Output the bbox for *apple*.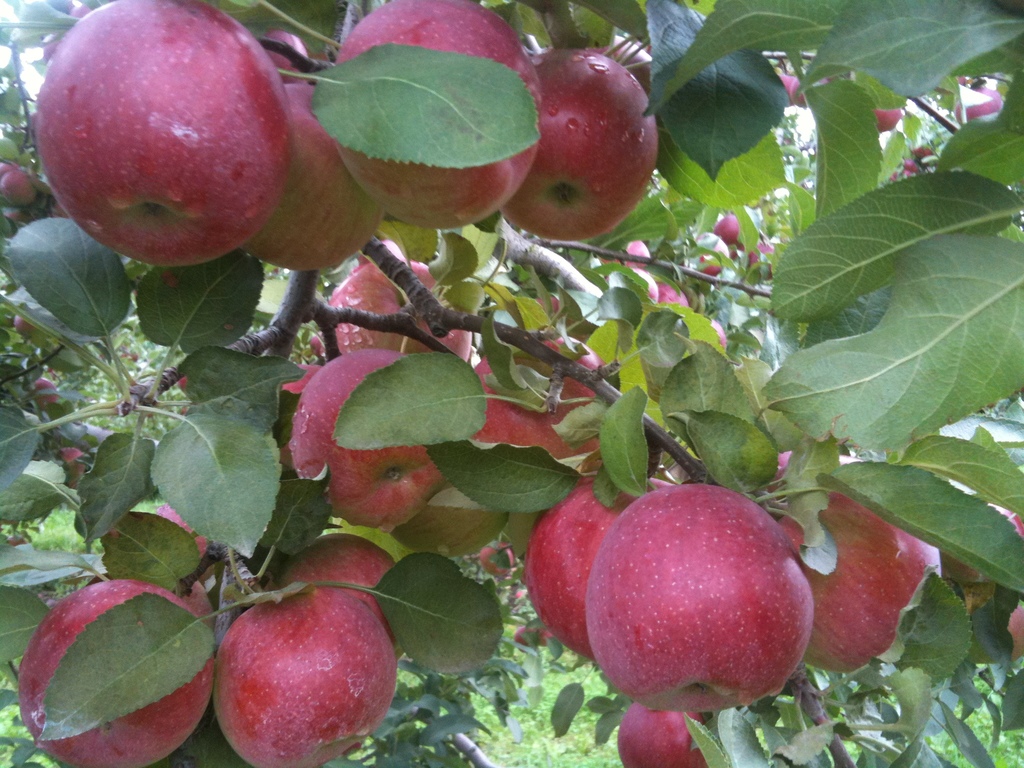
bbox=[29, 3, 288, 264].
